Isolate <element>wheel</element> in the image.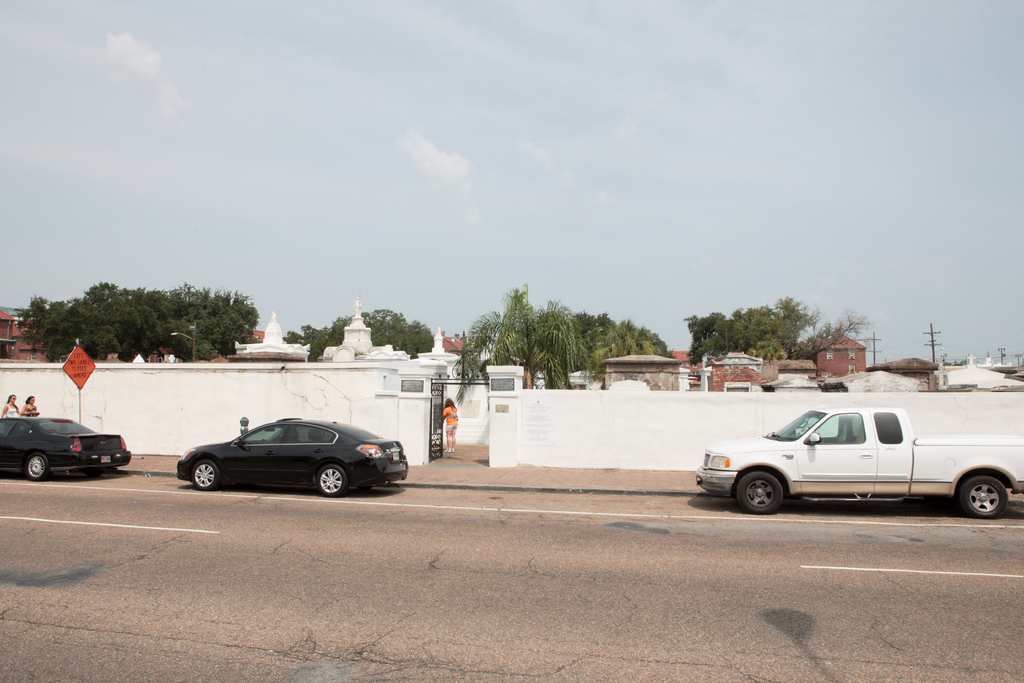
Isolated region: rect(20, 454, 47, 482).
